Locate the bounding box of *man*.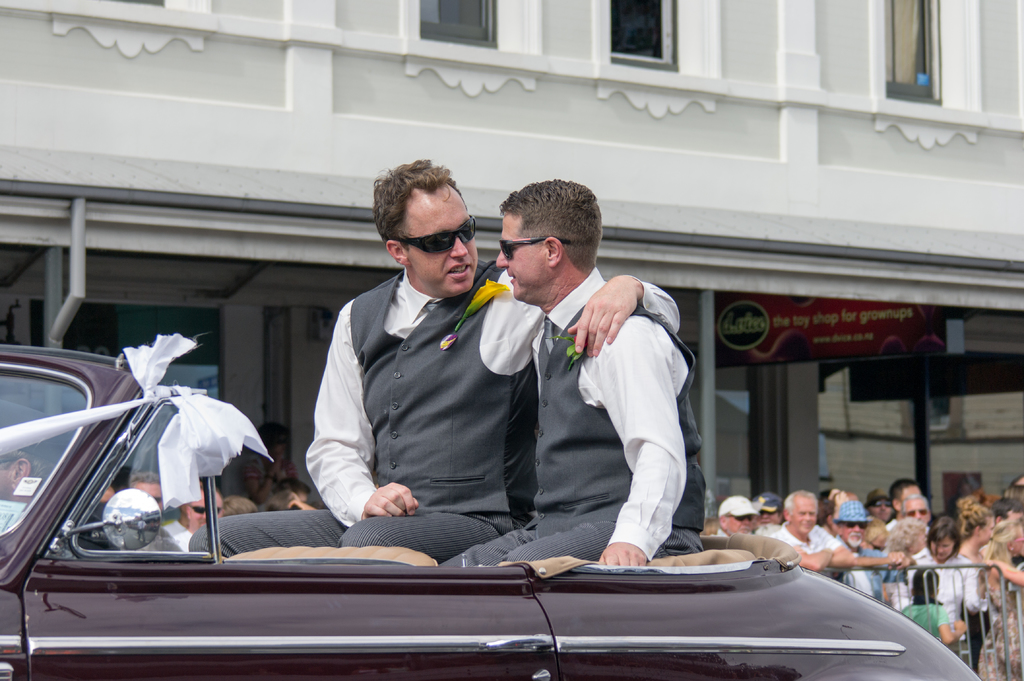
Bounding box: {"left": 712, "top": 497, "right": 760, "bottom": 536}.
